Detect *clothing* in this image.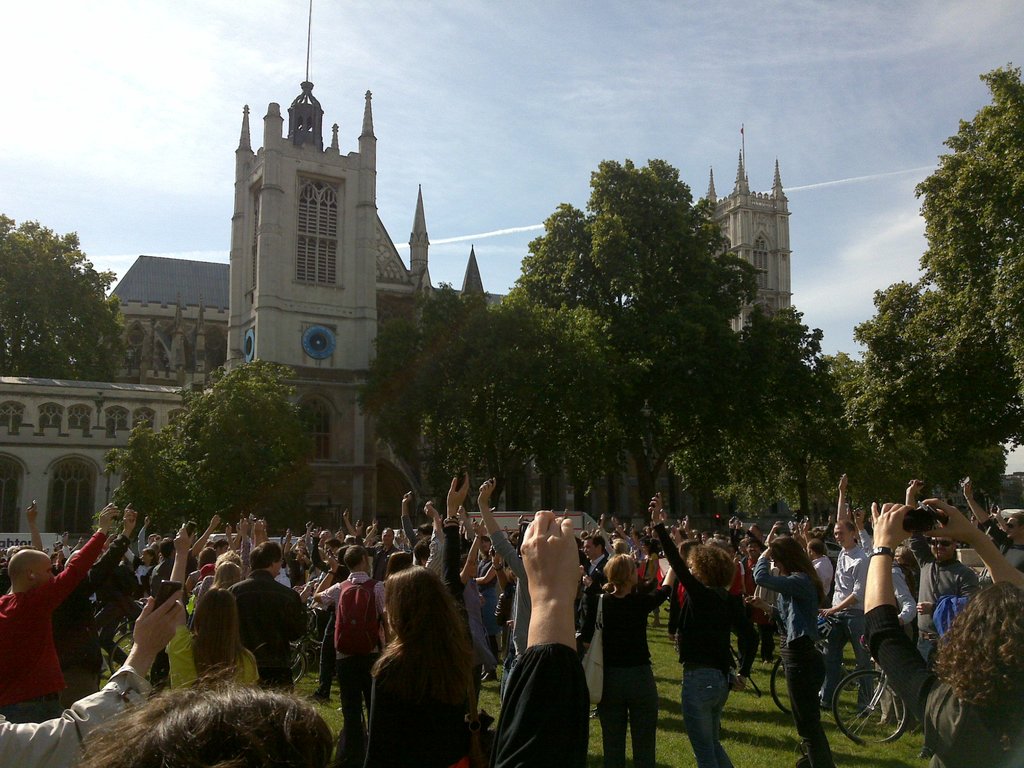
Detection: rect(0, 528, 99, 710).
